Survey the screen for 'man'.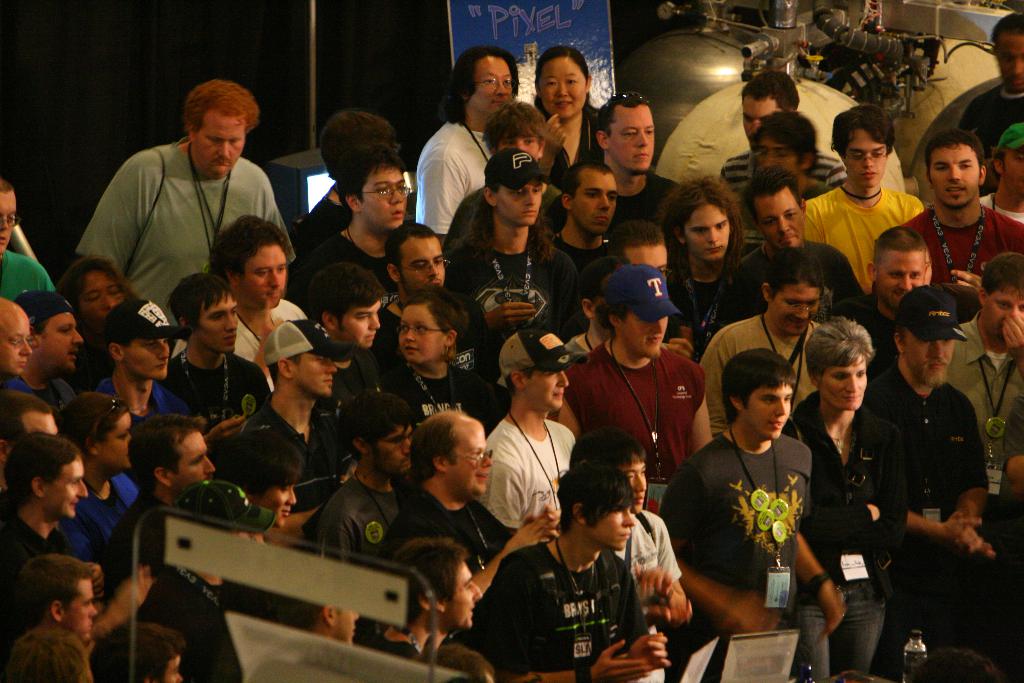
Survey found: 298 390 420 564.
